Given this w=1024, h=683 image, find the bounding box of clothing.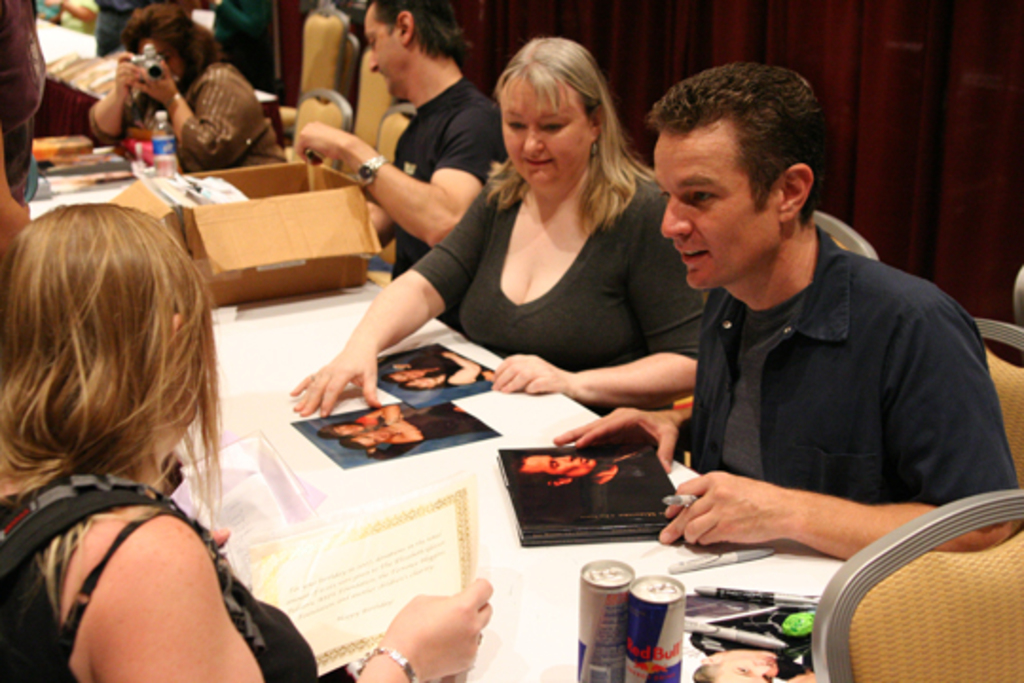
<region>387, 66, 508, 277</region>.
